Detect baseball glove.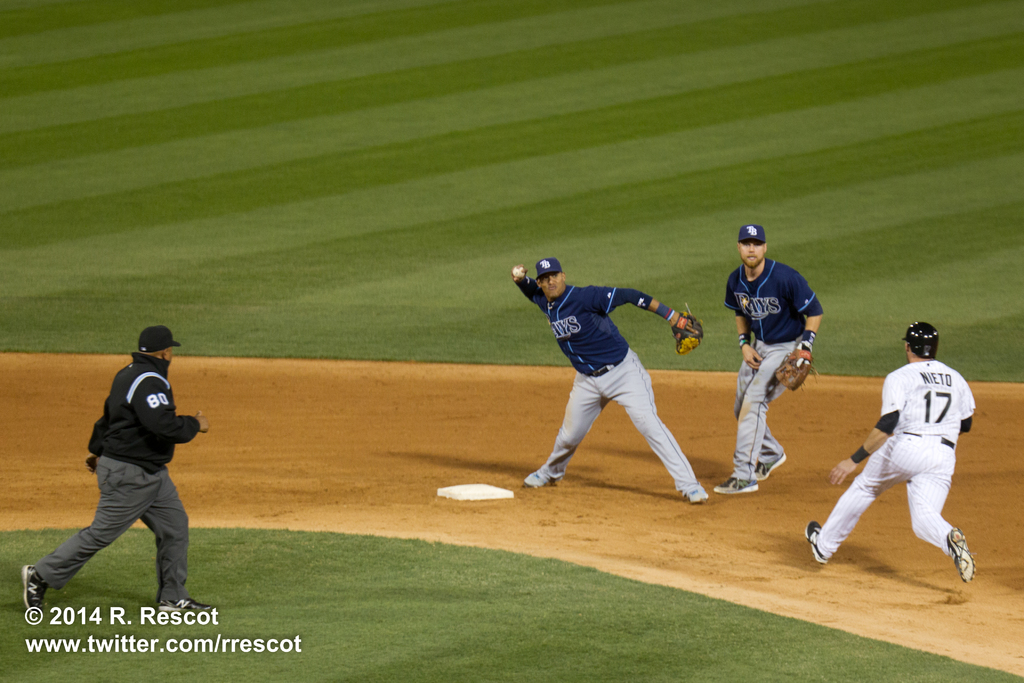
Detected at [left=778, top=336, right=817, bottom=398].
